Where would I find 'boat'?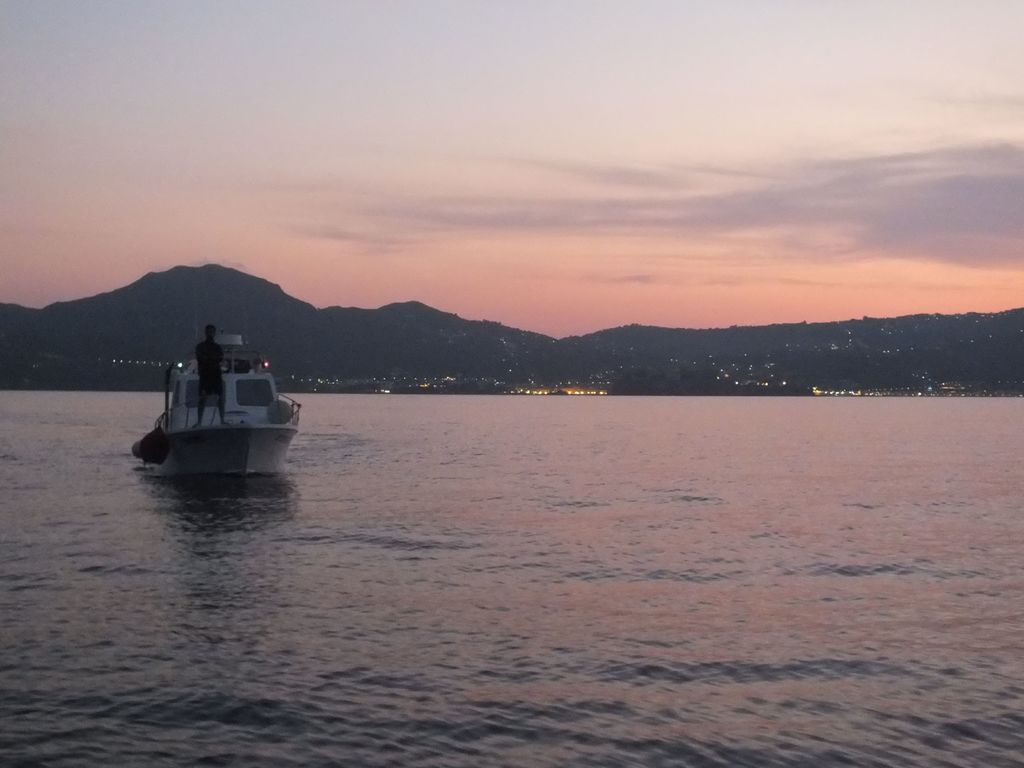
At 124/321/301/481.
